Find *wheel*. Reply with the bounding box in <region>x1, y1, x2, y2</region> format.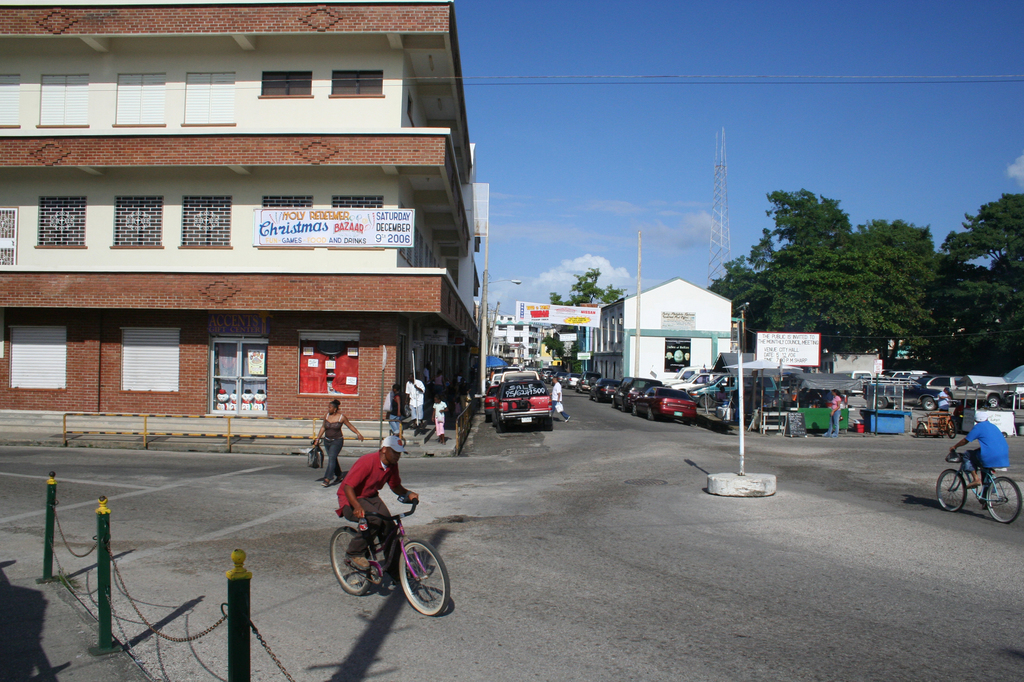
<region>647, 407, 652, 420</region>.
